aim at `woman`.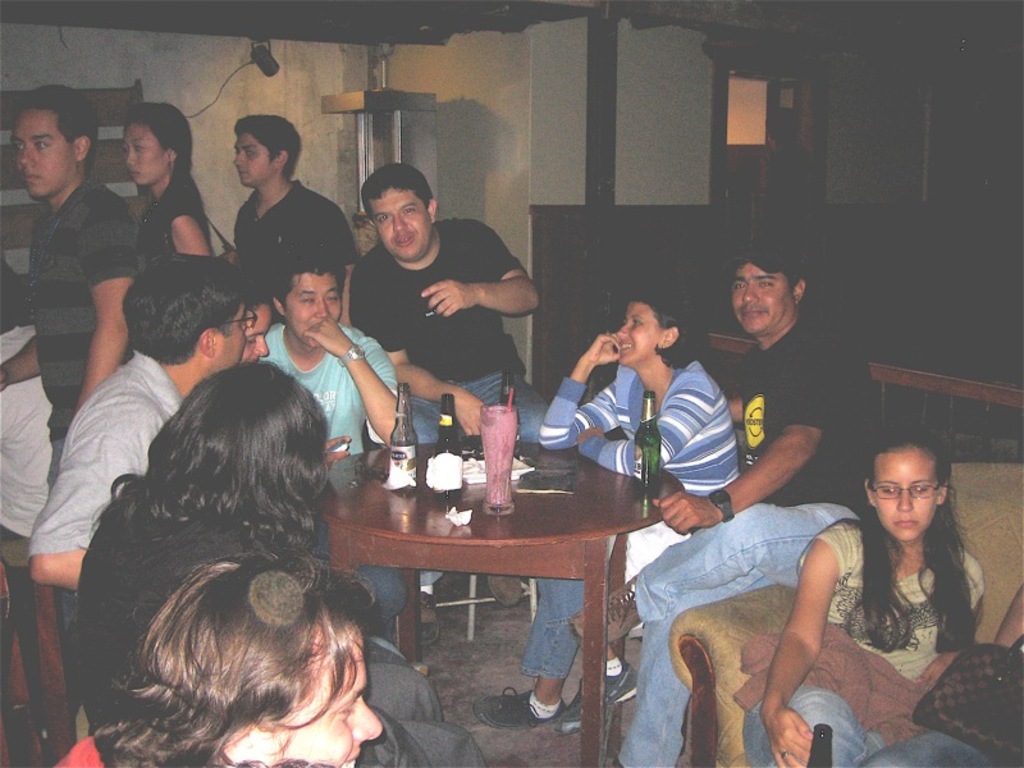
Aimed at {"x1": 764, "y1": 420, "x2": 1002, "y2": 737}.
